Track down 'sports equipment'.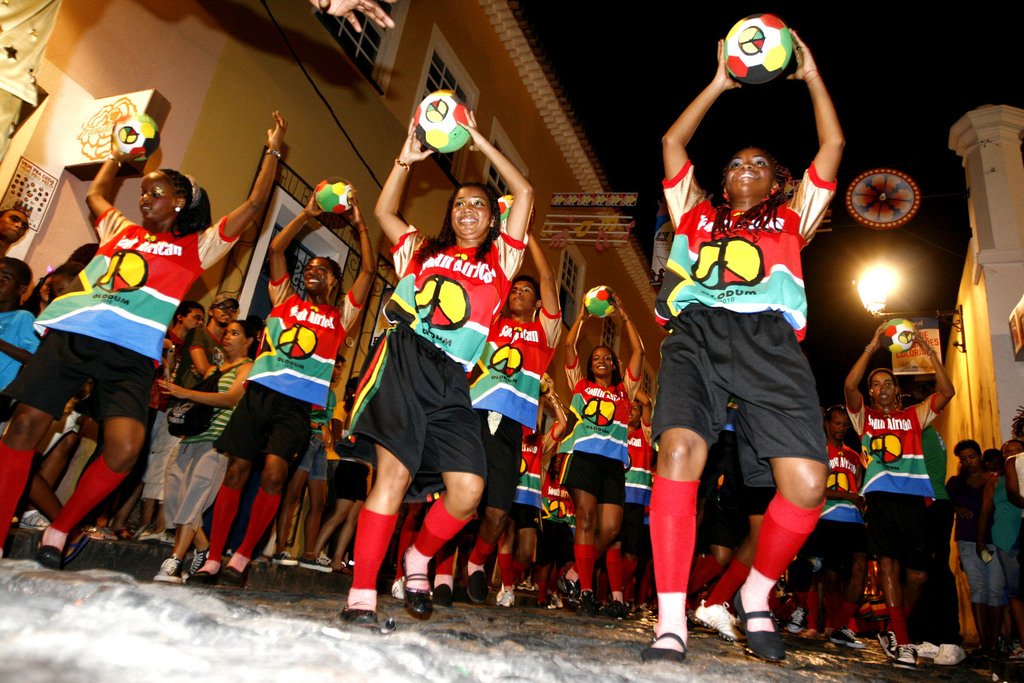
Tracked to <bbox>111, 117, 160, 159</bbox>.
